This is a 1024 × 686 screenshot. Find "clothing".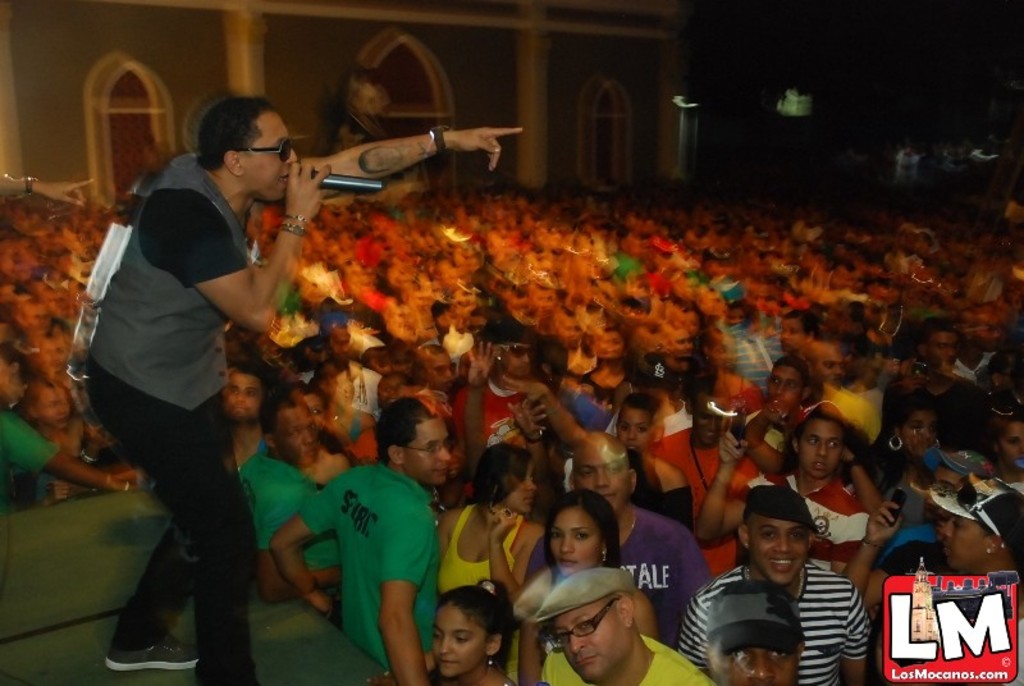
Bounding box: <region>580, 366, 643, 412</region>.
